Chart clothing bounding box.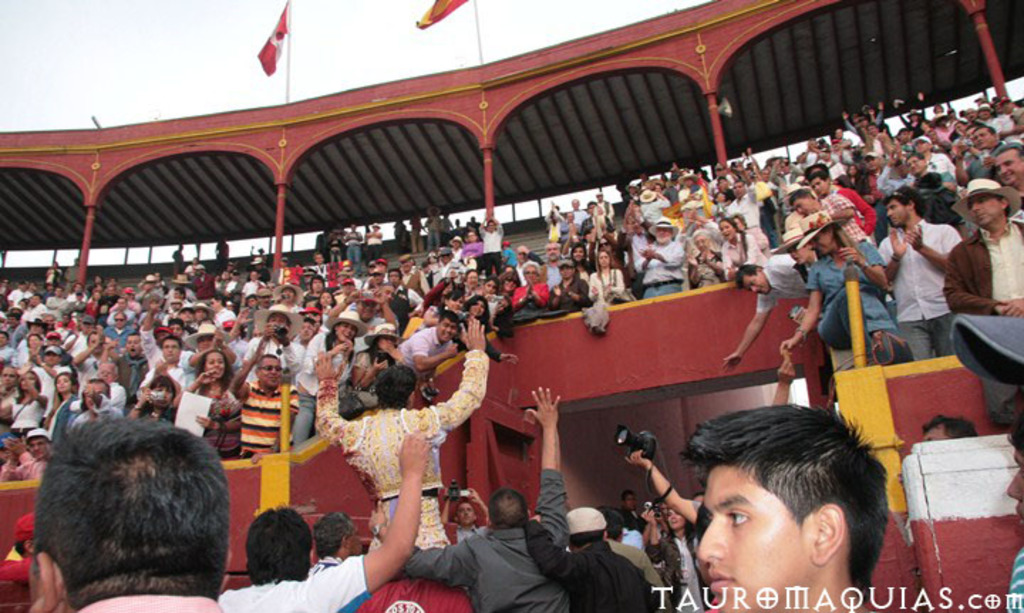
Charted: {"x1": 306, "y1": 549, "x2": 347, "y2": 576}.
